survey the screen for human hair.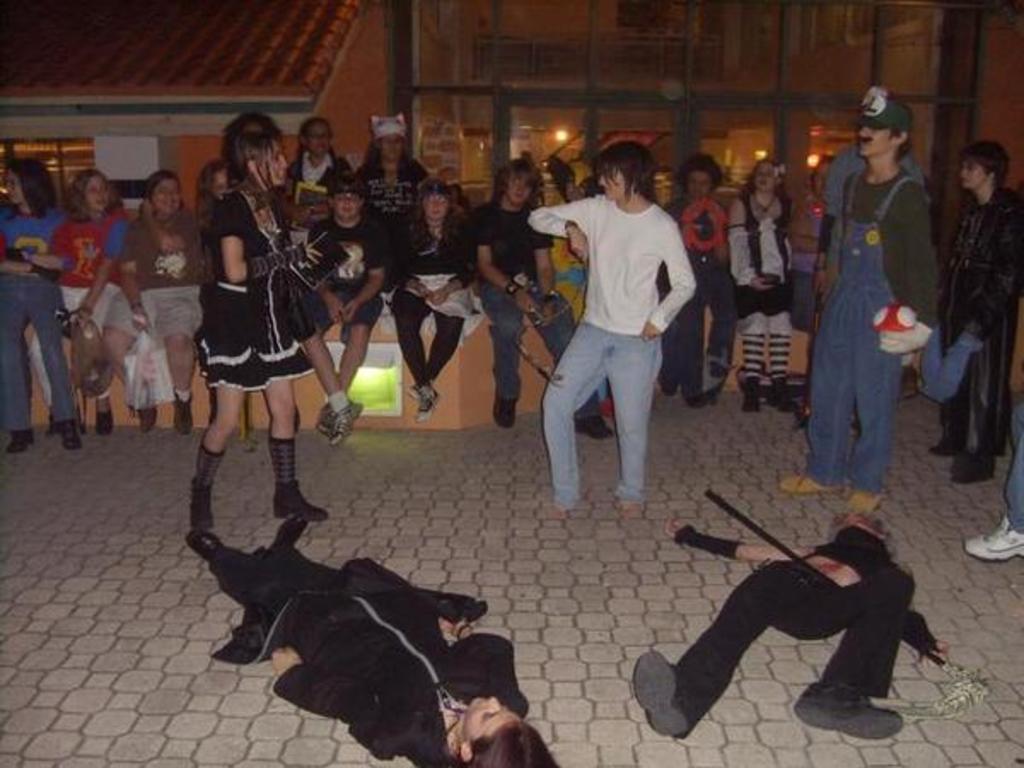
Survey found: select_region(65, 166, 121, 227).
